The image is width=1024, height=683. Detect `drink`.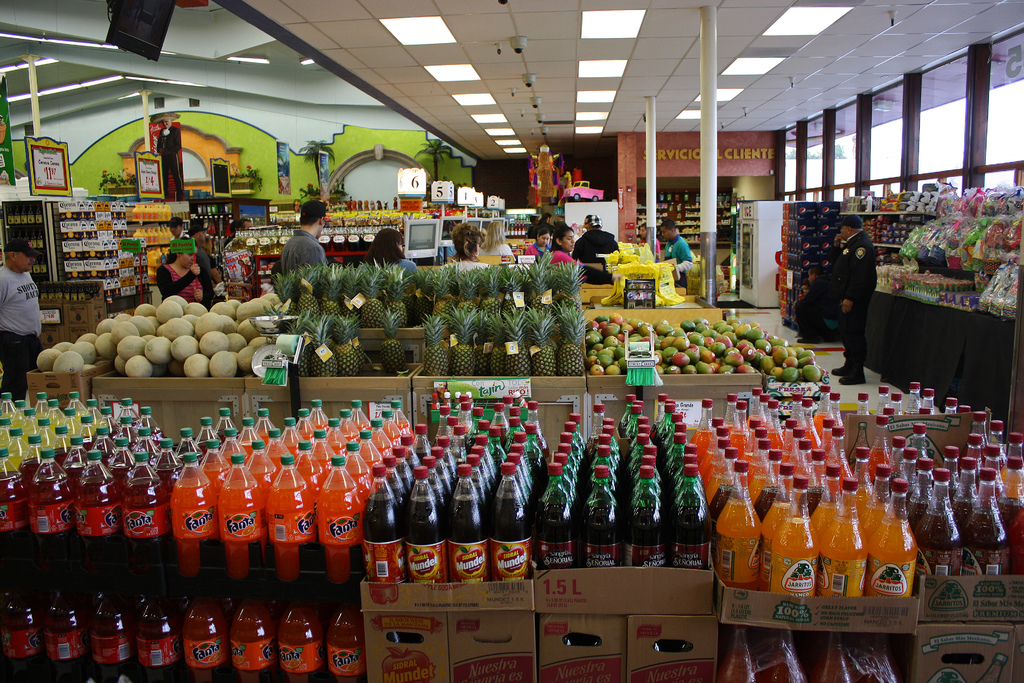
Detection: [687,401,708,457].
